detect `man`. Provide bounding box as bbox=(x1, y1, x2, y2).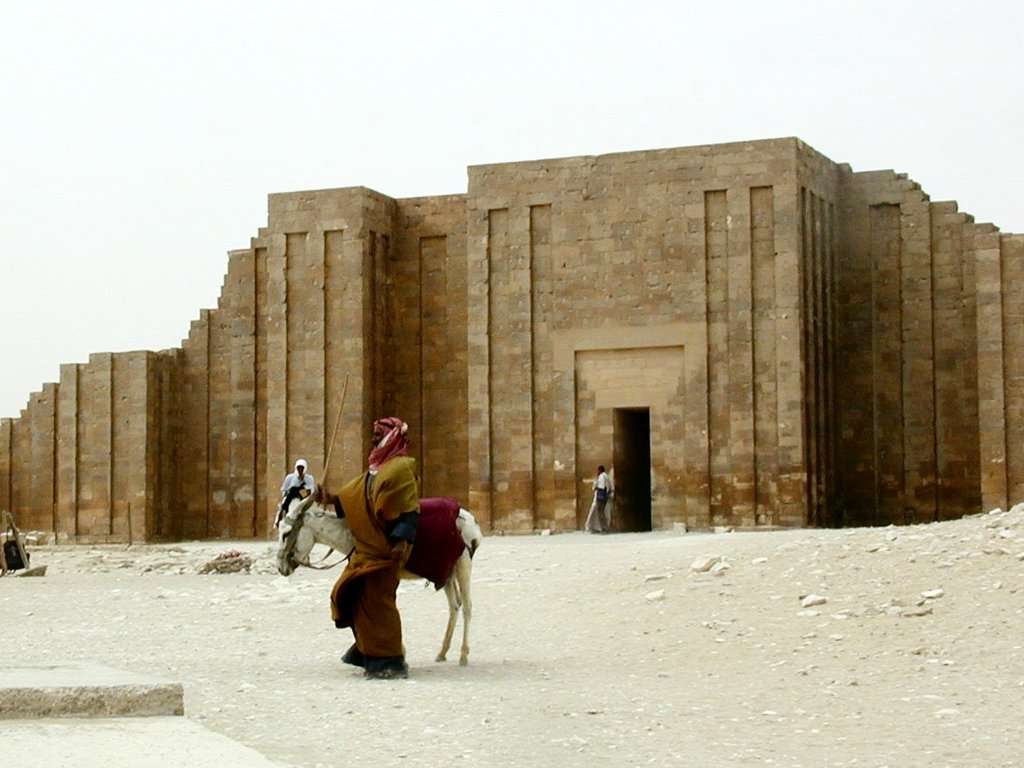
bbox=(589, 465, 616, 530).
